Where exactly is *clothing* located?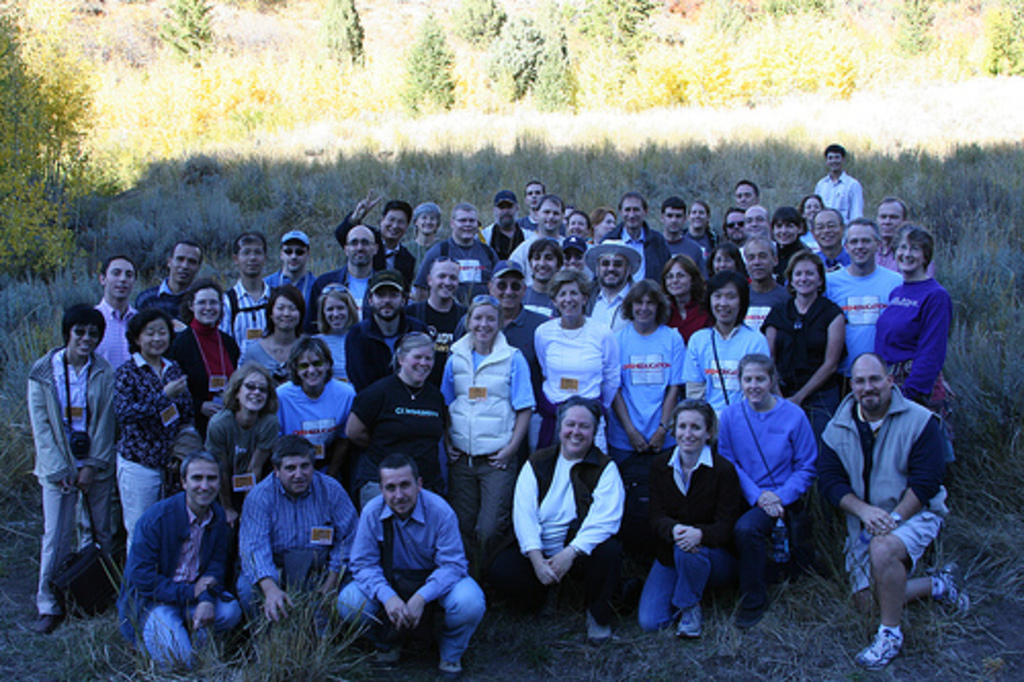
Its bounding box is [336, 457, 481, 666].
